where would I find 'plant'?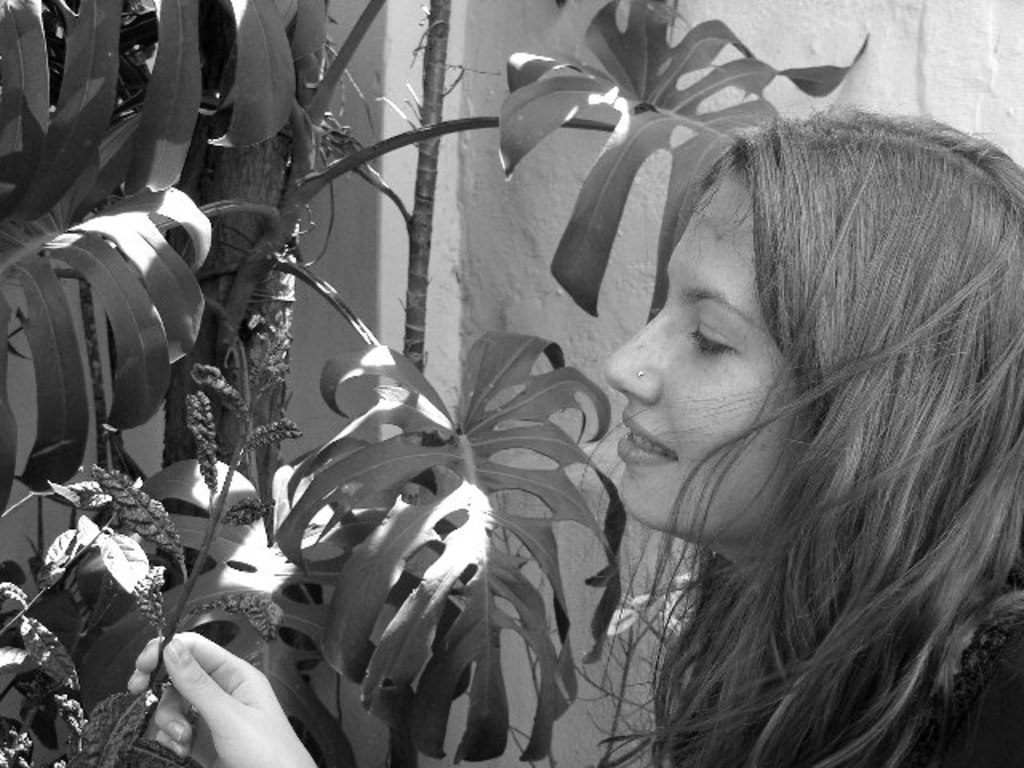
At pyautogui.locateOnScreen(0, 0, 867, 766).
